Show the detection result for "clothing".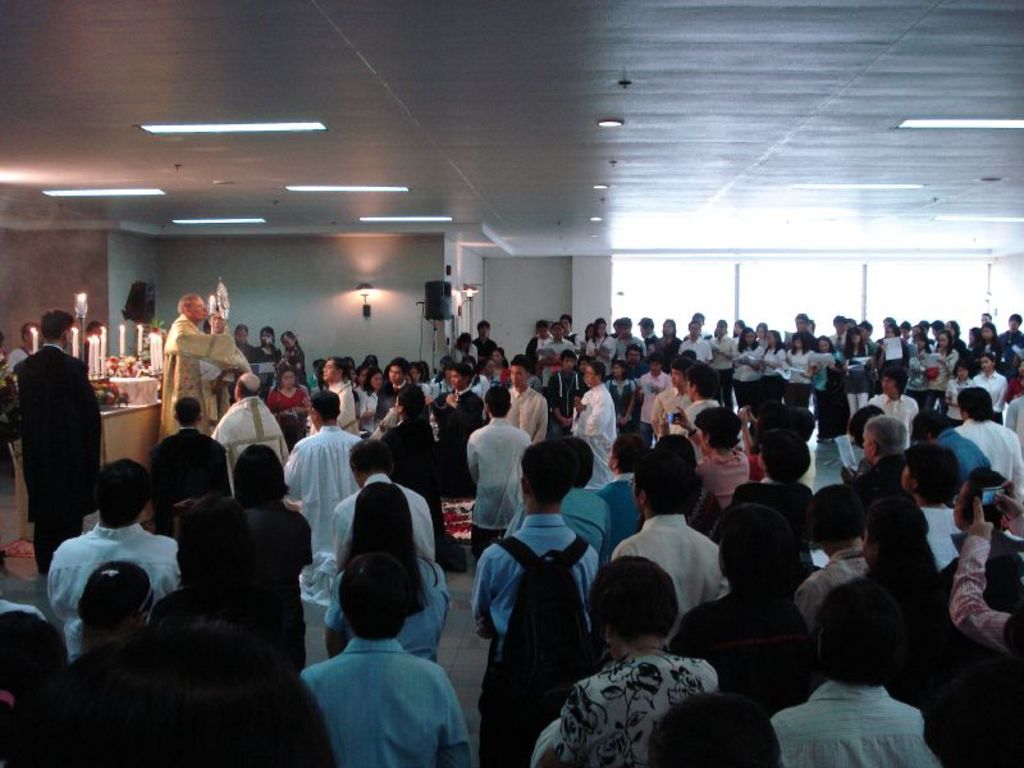
x1=772 y1=680 x2=938 y2=764.
